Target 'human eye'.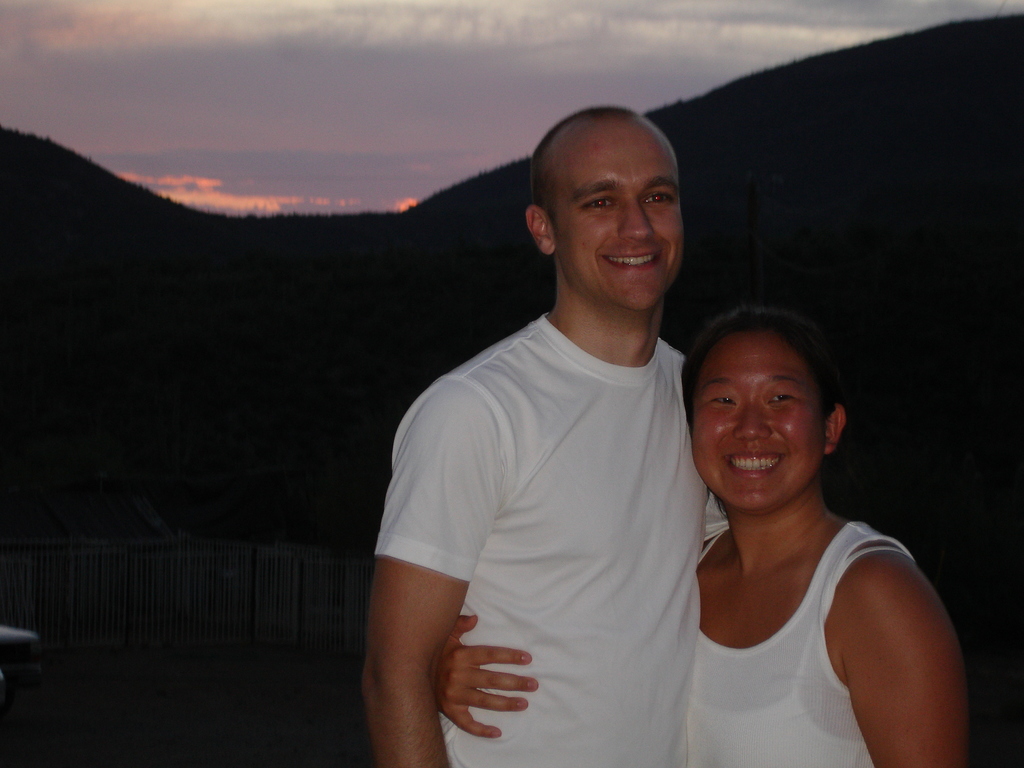
Target region: left=702, top=392, right=738, bottom=414.
